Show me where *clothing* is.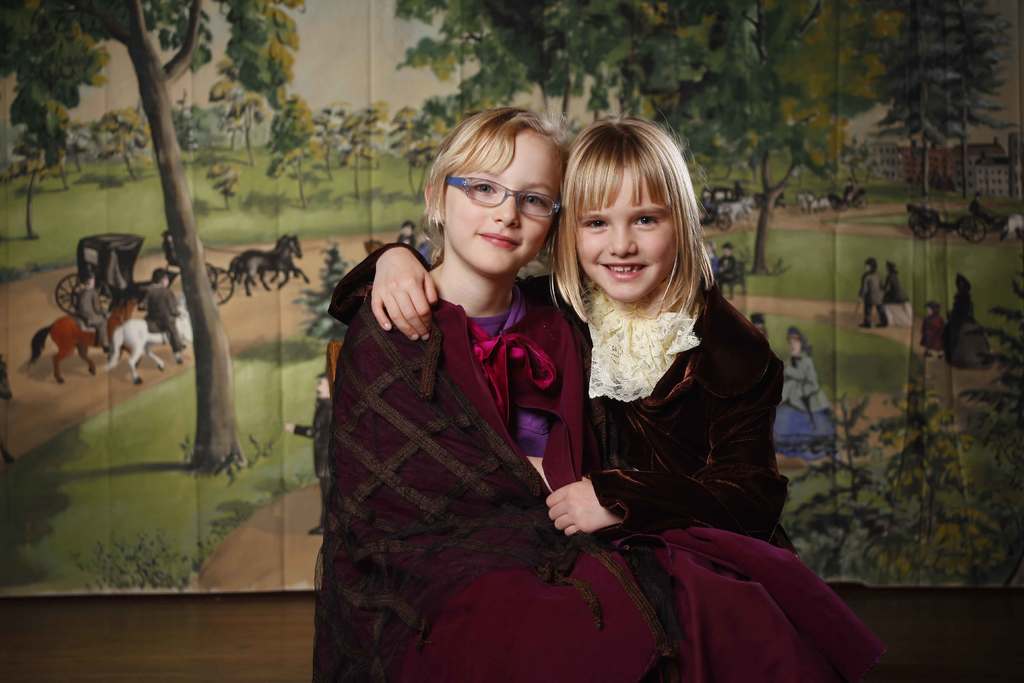
*clothing* is at (left=143, top=284, right=192, bottom=355).
